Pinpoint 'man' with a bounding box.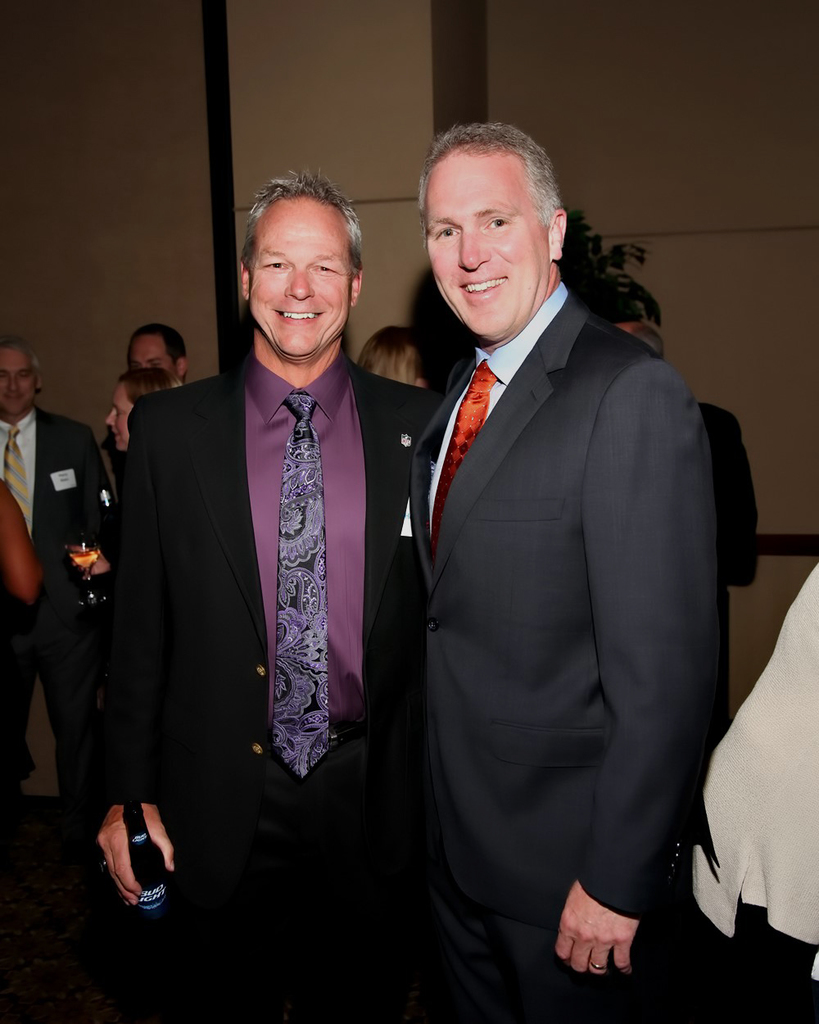
bbox=(90, 180, 434, 978).
